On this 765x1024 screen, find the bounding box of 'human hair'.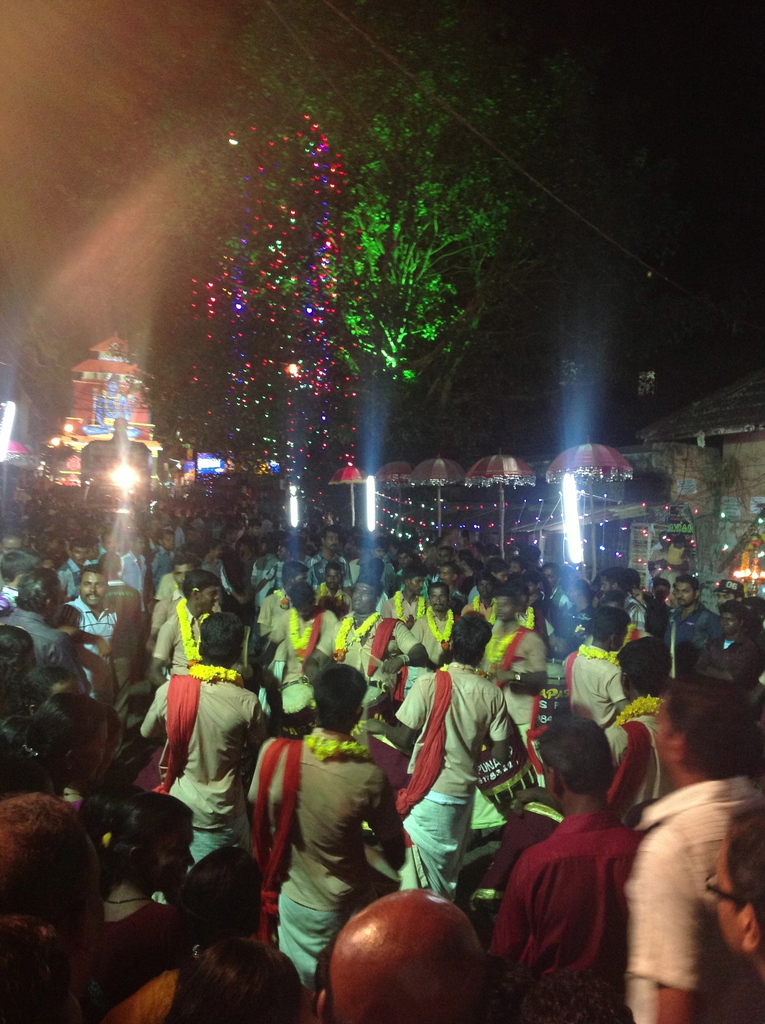
Bounding box: (600, 568, 629, 593).
